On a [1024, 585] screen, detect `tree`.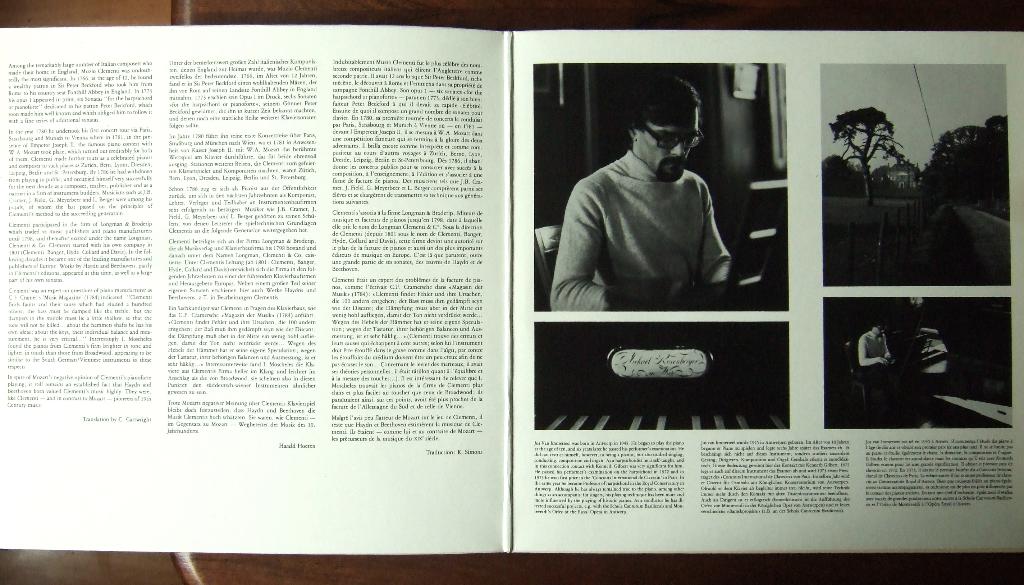
detection(822, 104, 908, 218).
